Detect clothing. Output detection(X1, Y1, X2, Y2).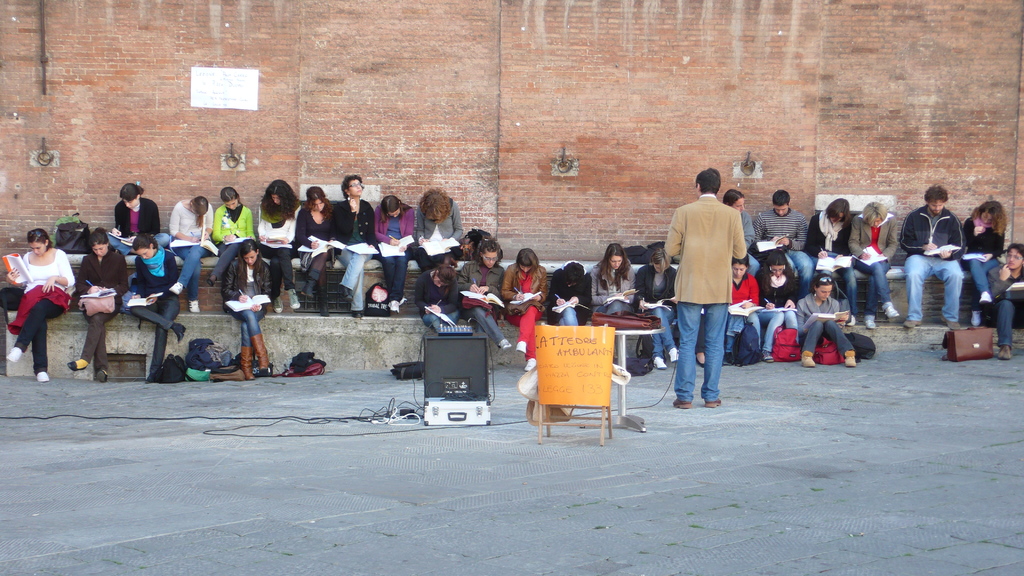
detection(799, 300, 858, 352).
